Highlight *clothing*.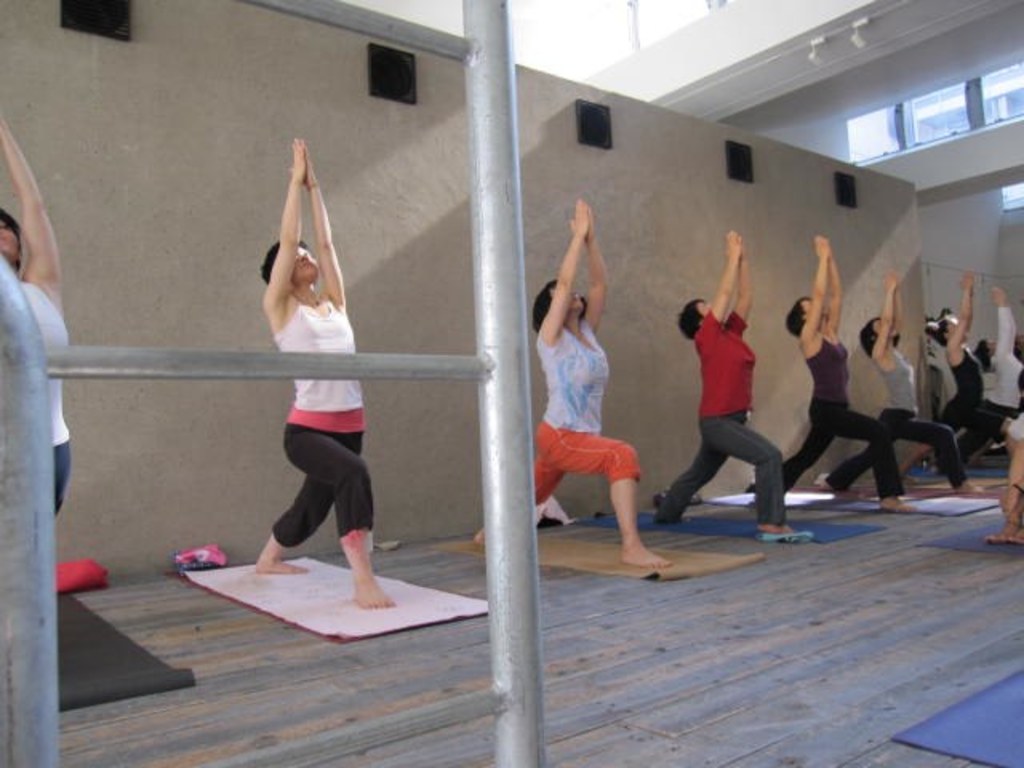
Highlighted region: l=680, t=277, r=781, b=523.
